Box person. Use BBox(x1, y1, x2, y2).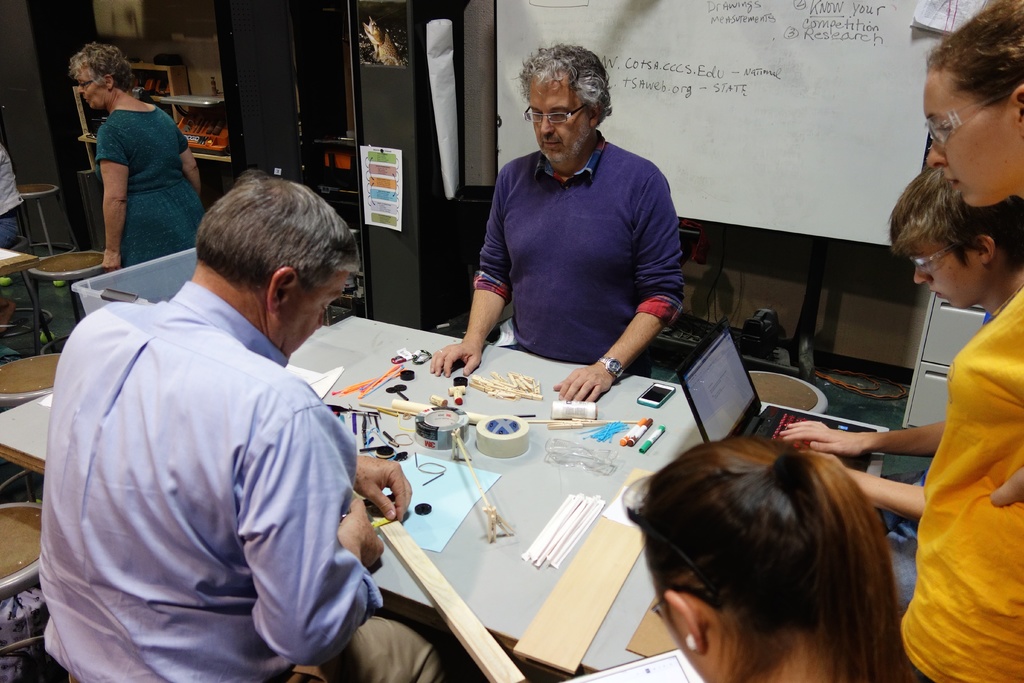
BBox(652, 437, 938, 682).
